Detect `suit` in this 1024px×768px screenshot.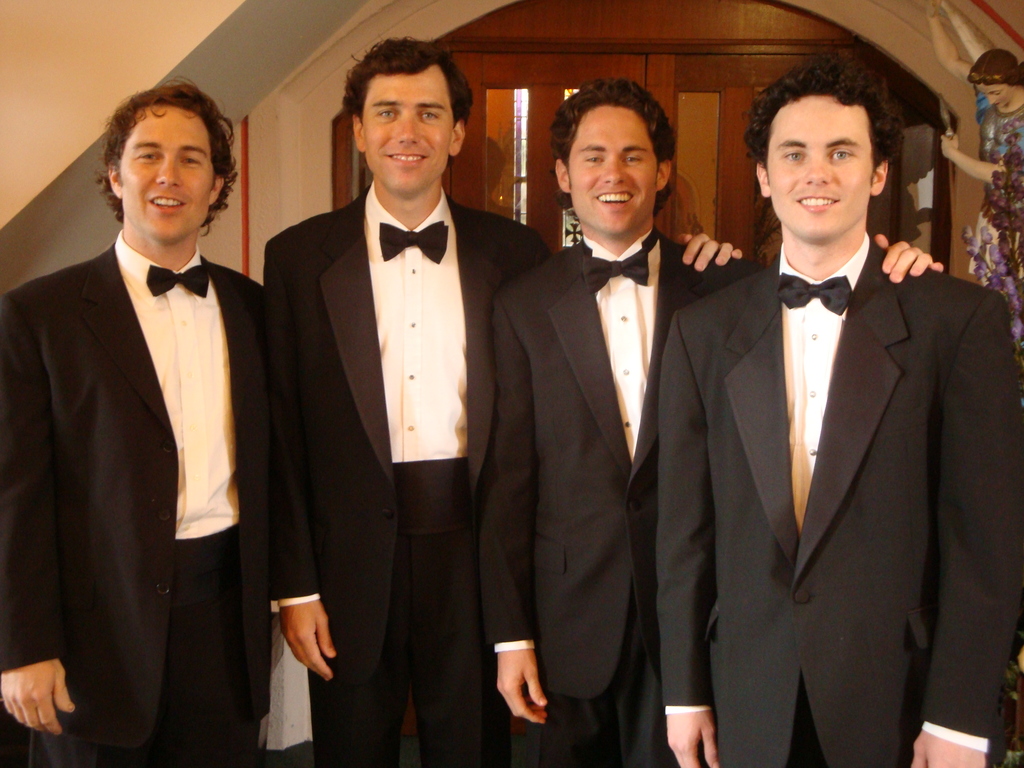
Detection: l=653, t=236, r=1023, b=767.
